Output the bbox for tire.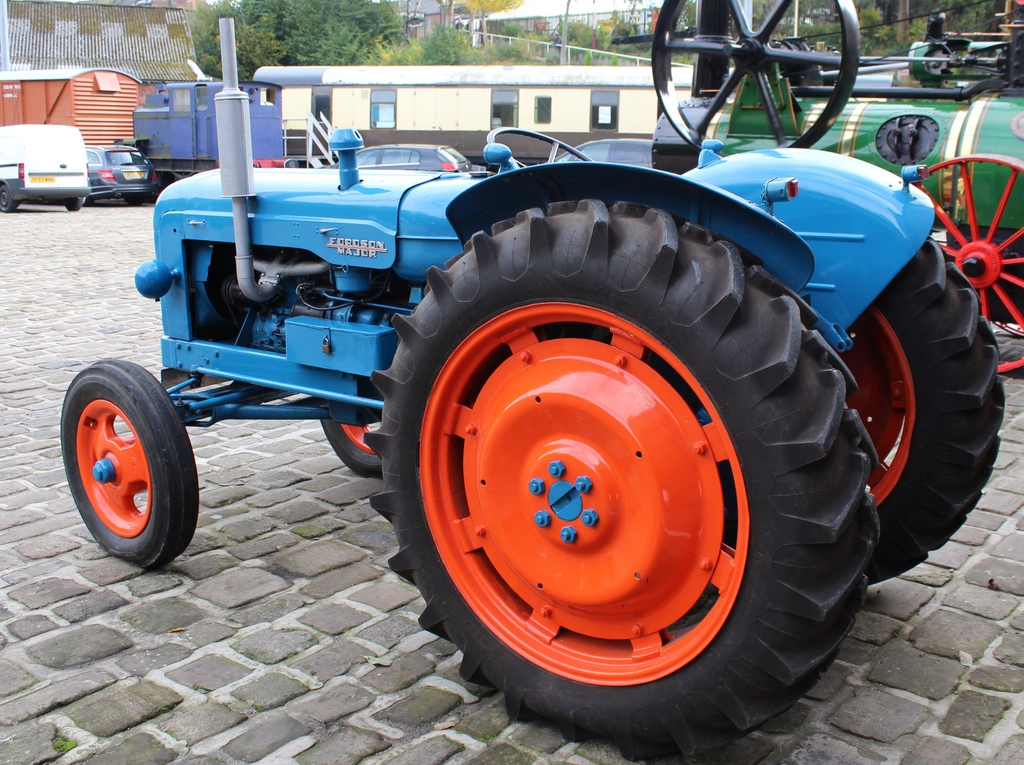
129 189 150 205.
